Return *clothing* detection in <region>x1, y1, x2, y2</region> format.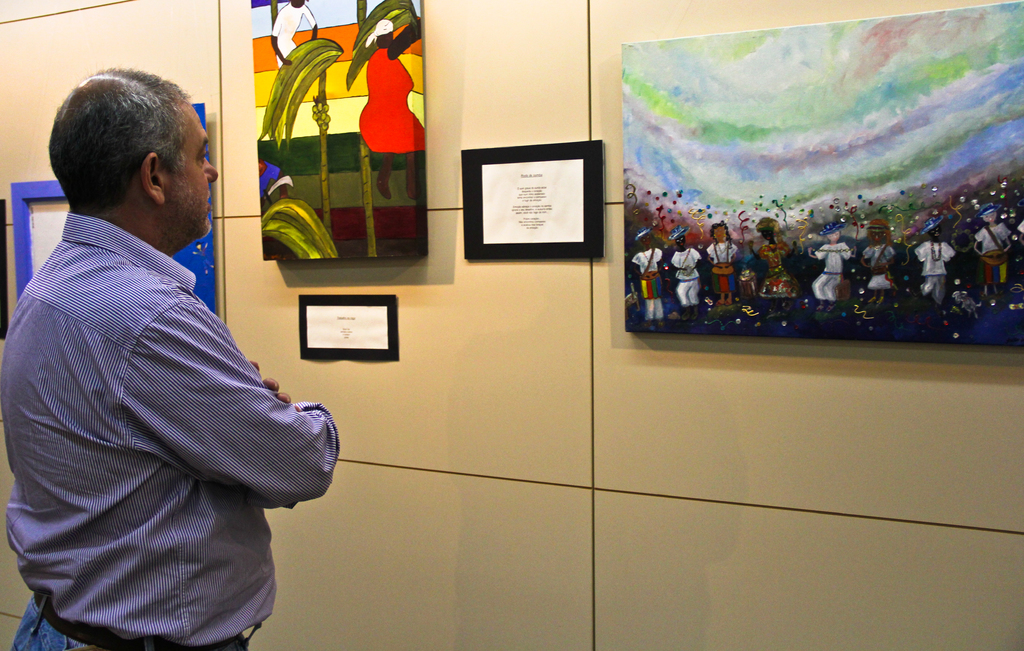
<region>815, 238, 854, 303</region>.
